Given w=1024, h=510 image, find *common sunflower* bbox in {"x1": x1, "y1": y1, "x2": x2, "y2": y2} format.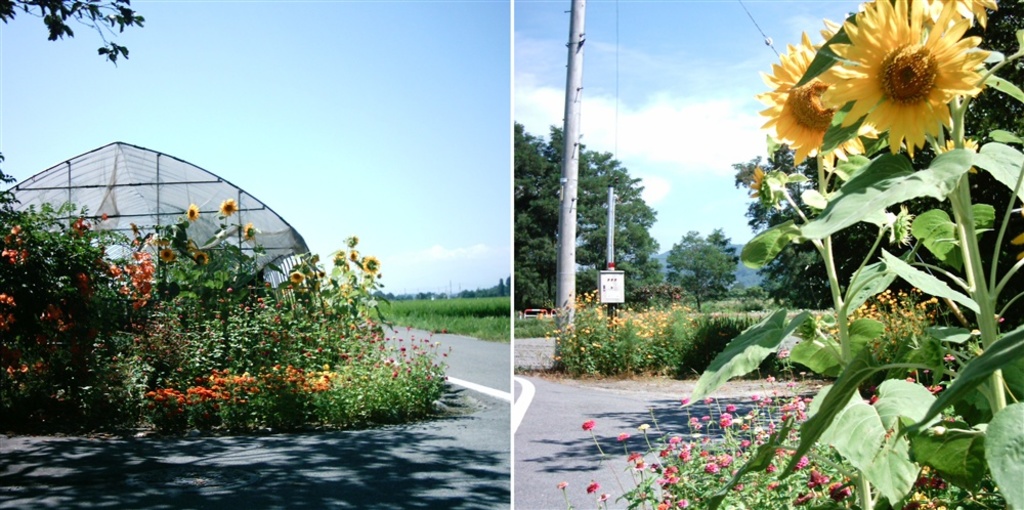
{"x1": 189, "y1": 203, "x2": 197, "y2": 223}.
